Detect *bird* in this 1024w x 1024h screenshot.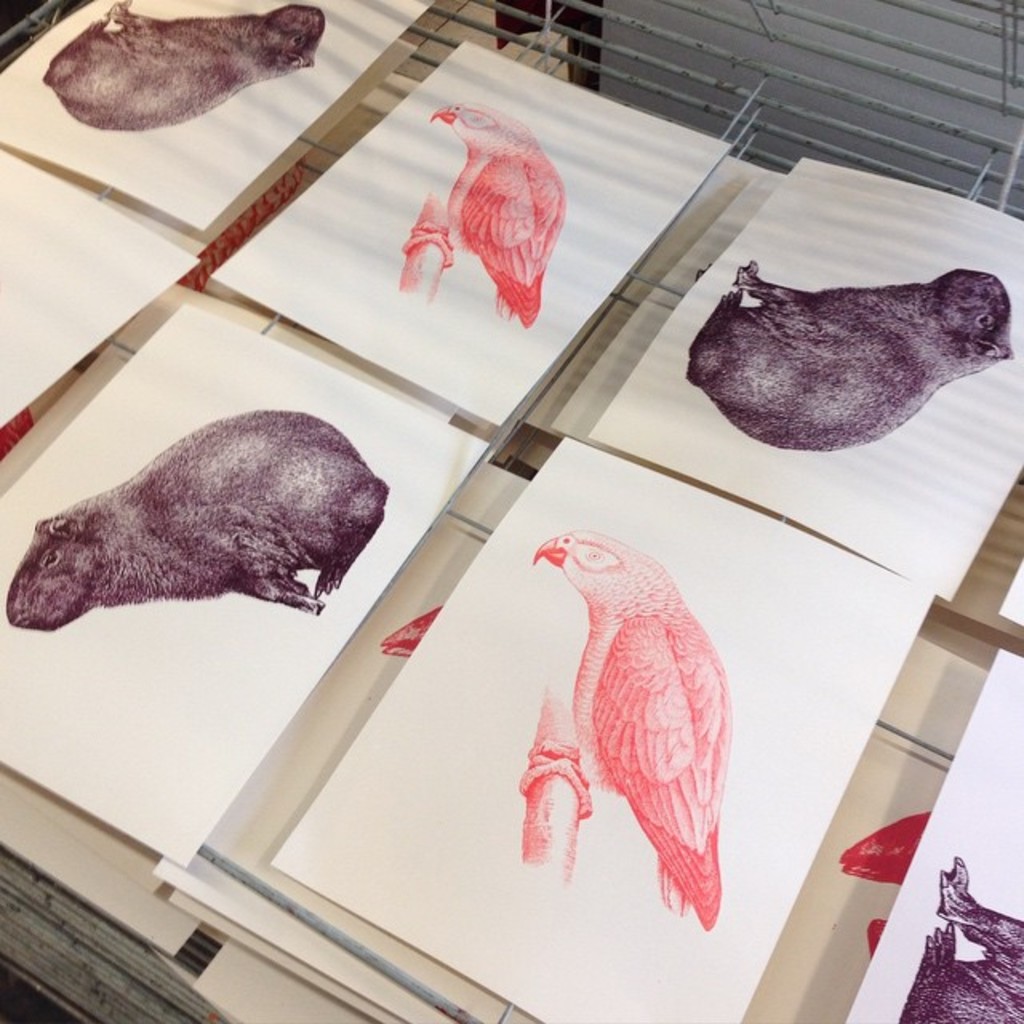
Detection: {"x1": 397, "y1": 99, "x2": 570, "y2": 331}.
